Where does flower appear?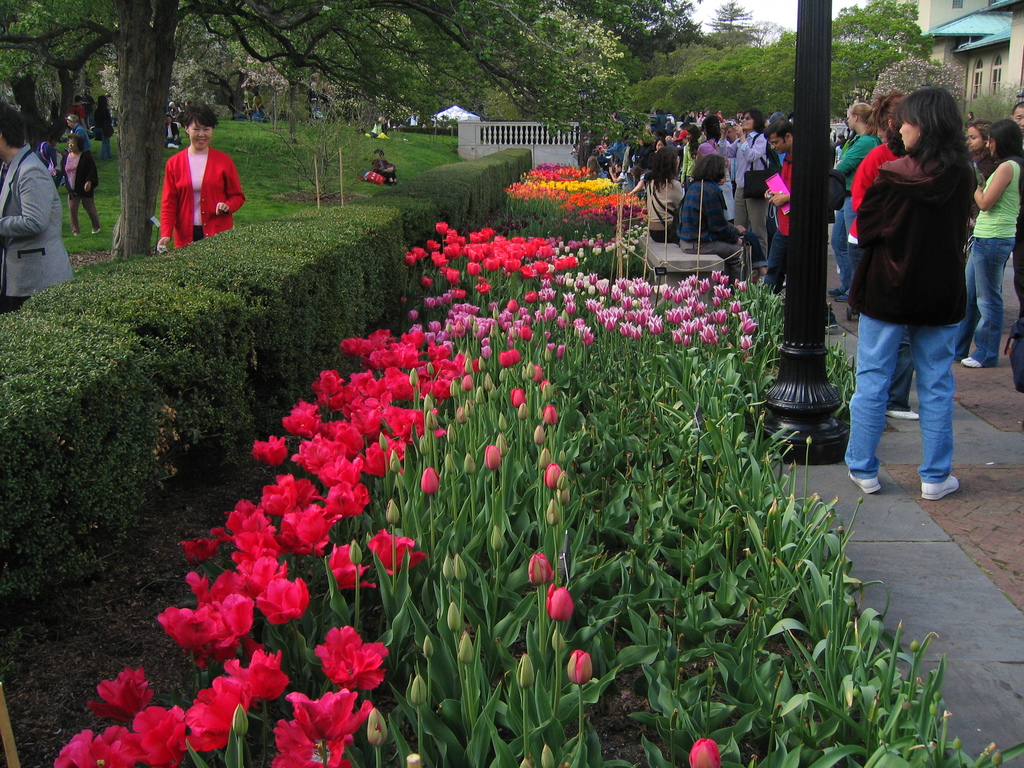
Appears at rect(283, 689, 371, 743).
